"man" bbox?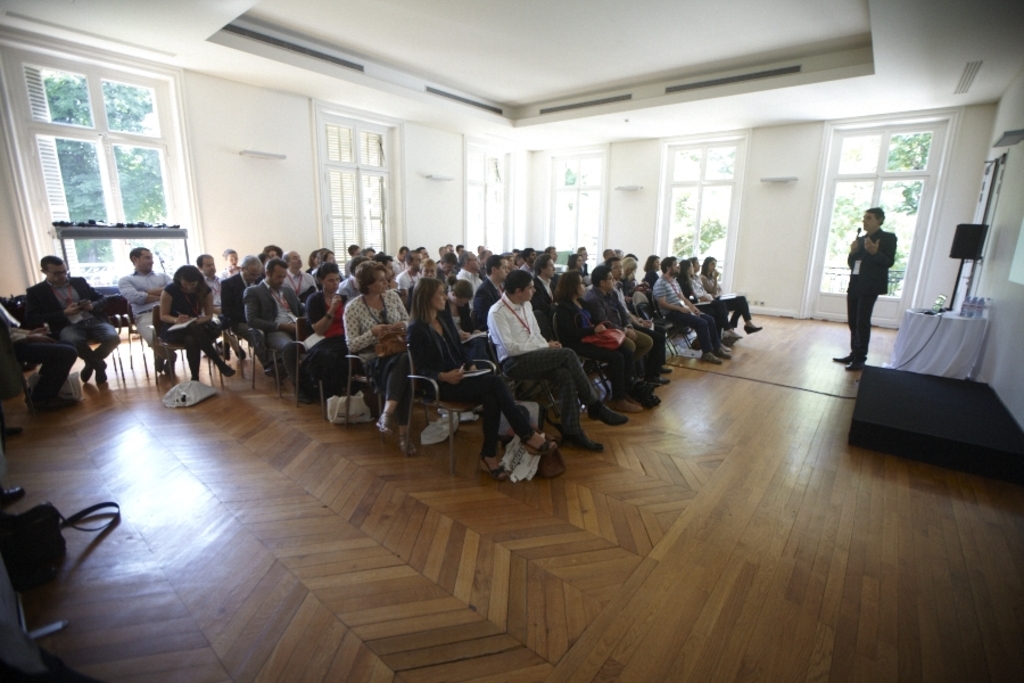
{"left": 435, "top": 241, "right": 494, "bottom": 311}
